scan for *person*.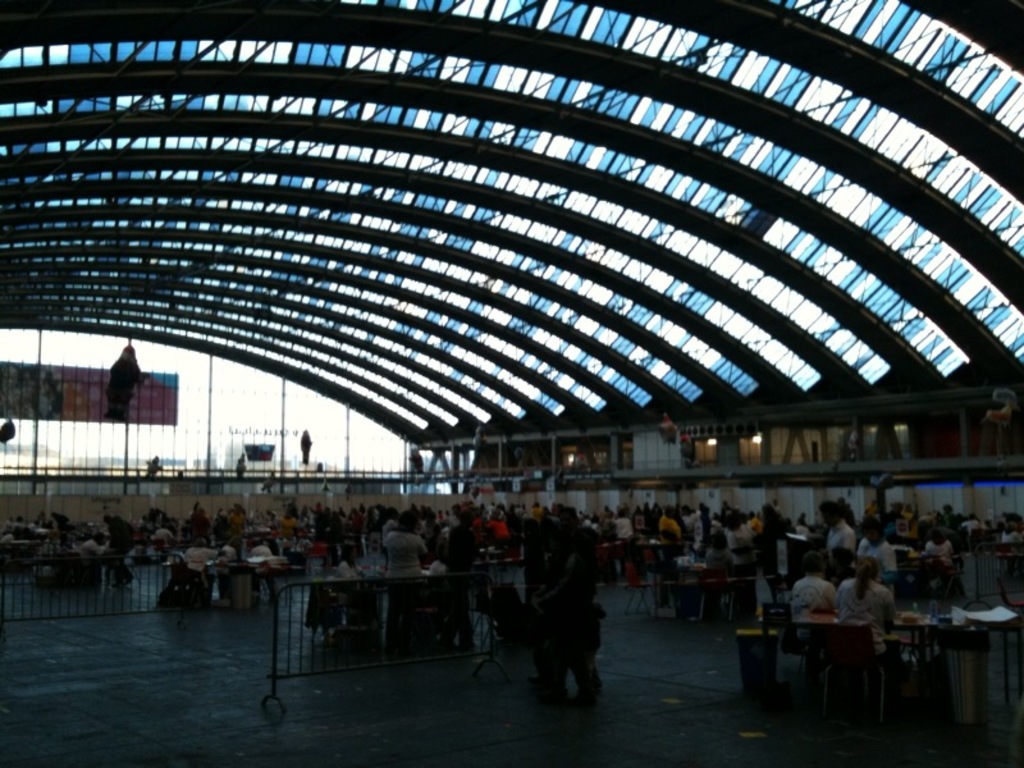
Scan result: bbox=[842, 553, 890, 628].
